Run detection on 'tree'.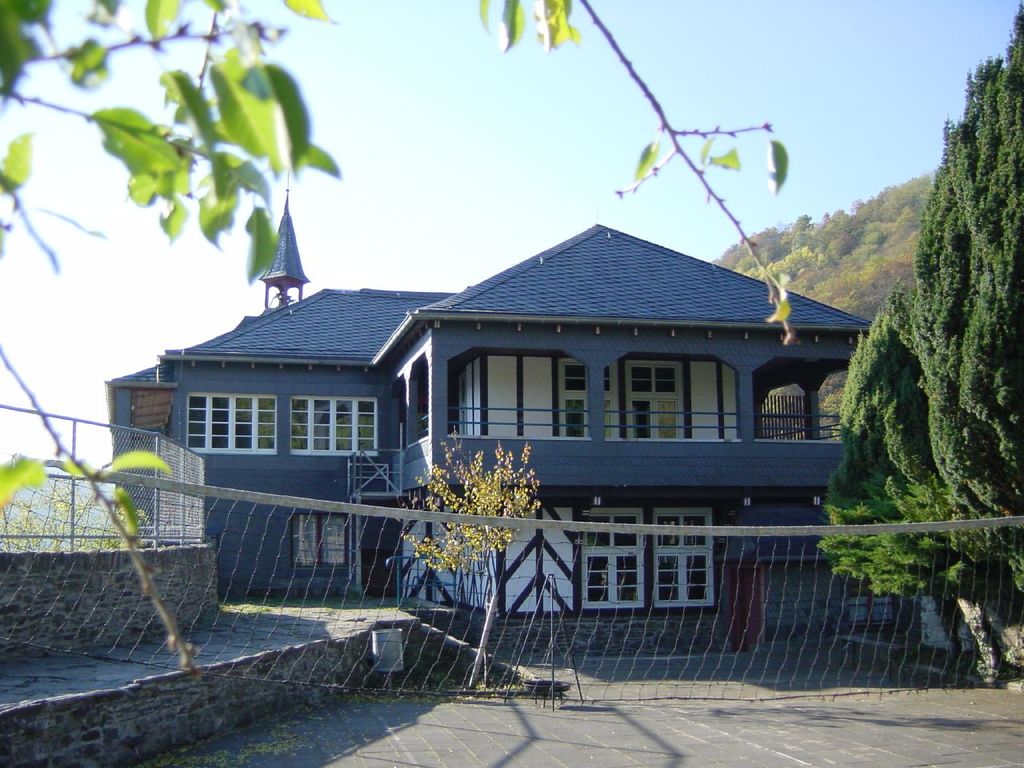
Result: box=[394, 422, 550, 702].
